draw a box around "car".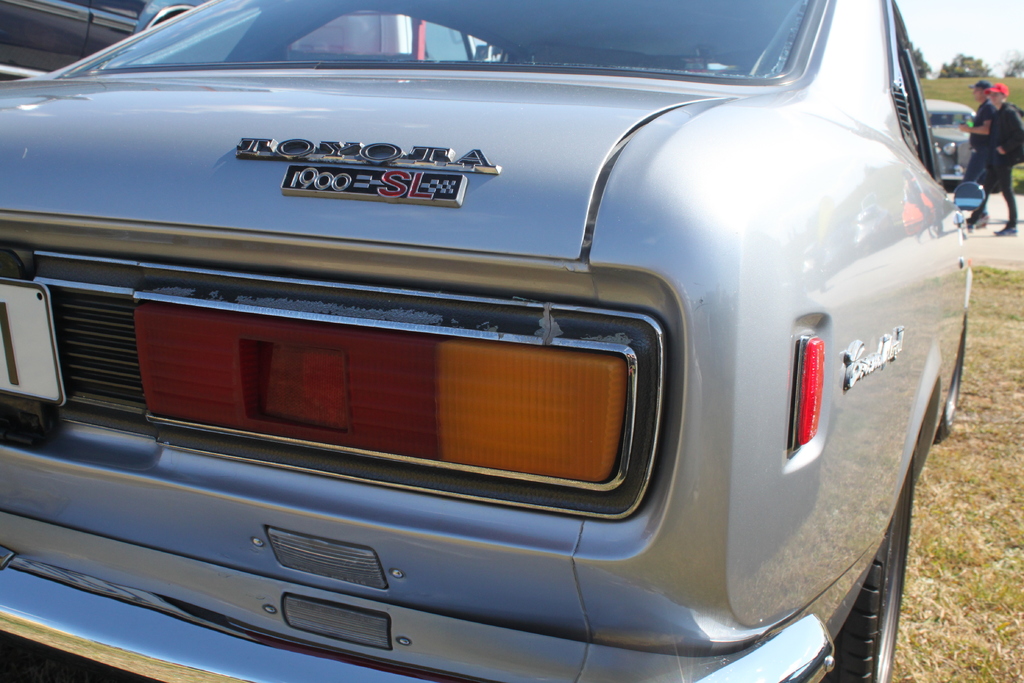
(x1=4, y1=0, x2=963, y2=682).
